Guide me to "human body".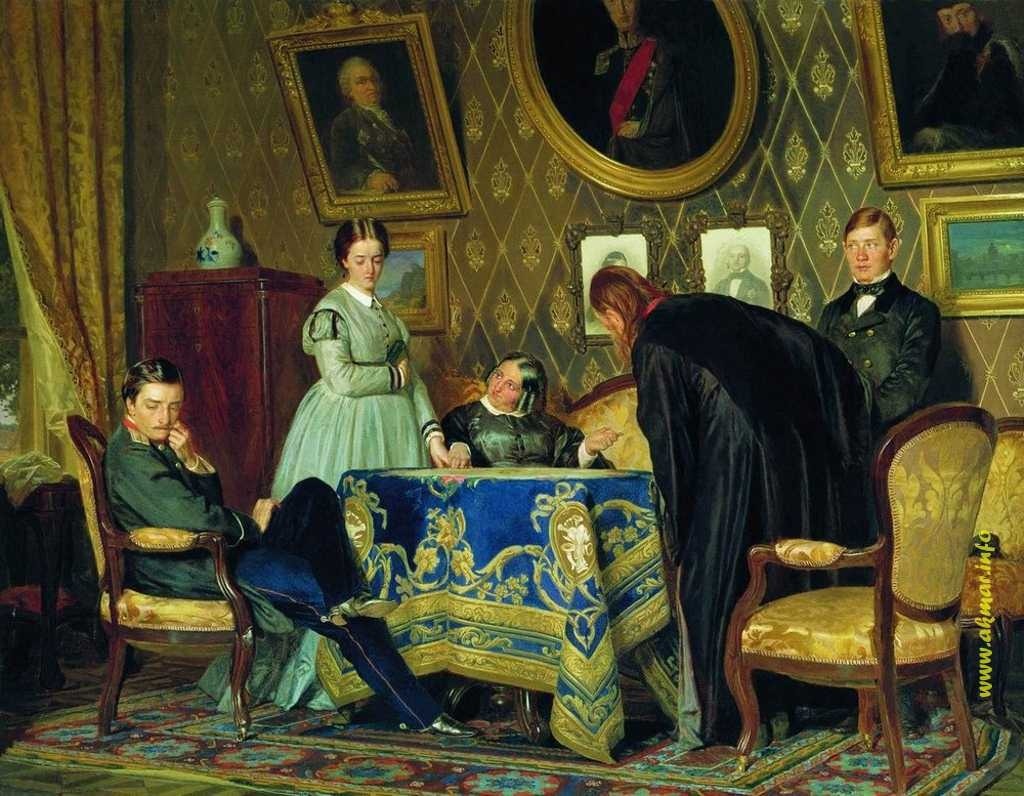
Guidance: [328, 56, 417, 195].
